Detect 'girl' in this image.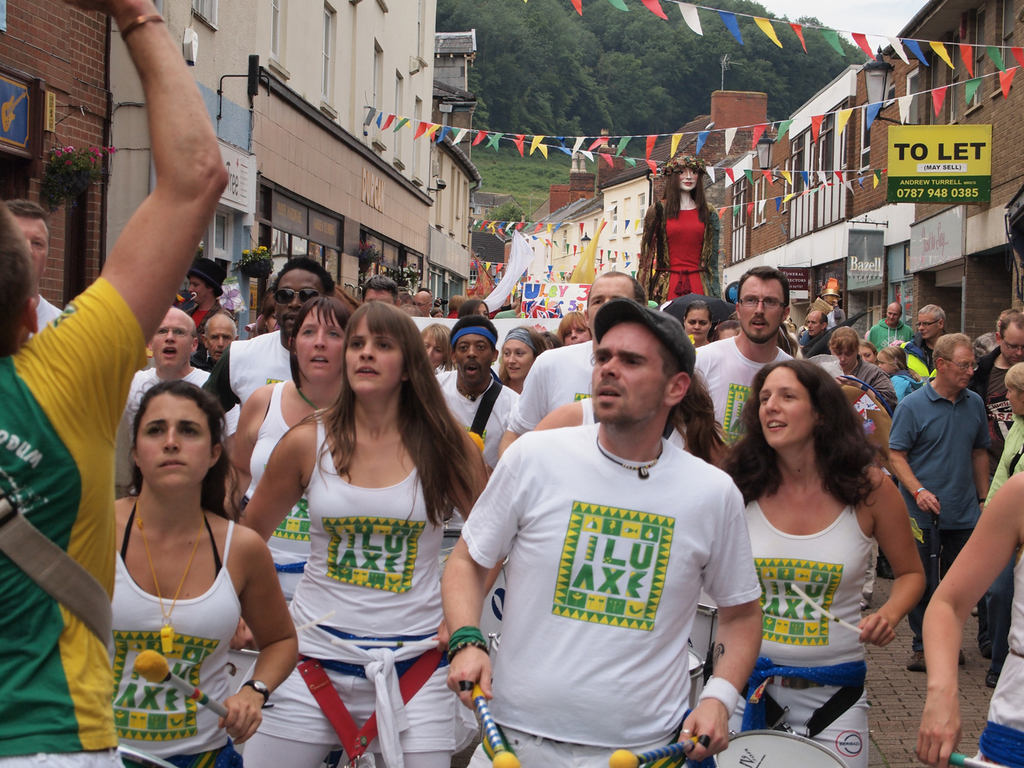
Detection: 231, 295, 360, 509.
